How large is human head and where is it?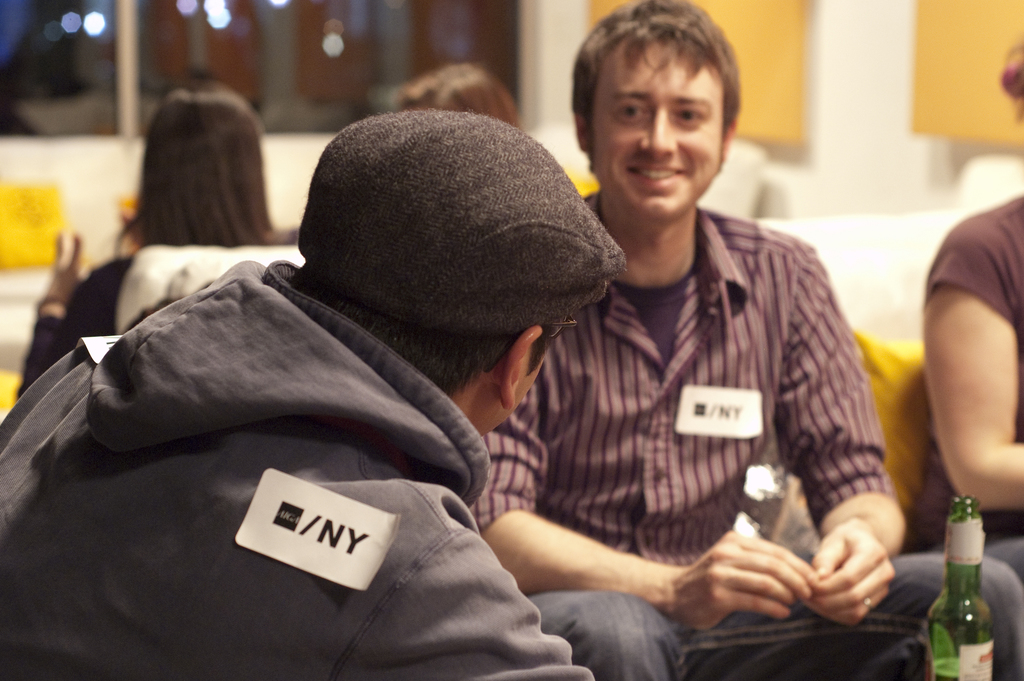
Bounding box: (x1=396, y1=60, x2=522, y2=124).
